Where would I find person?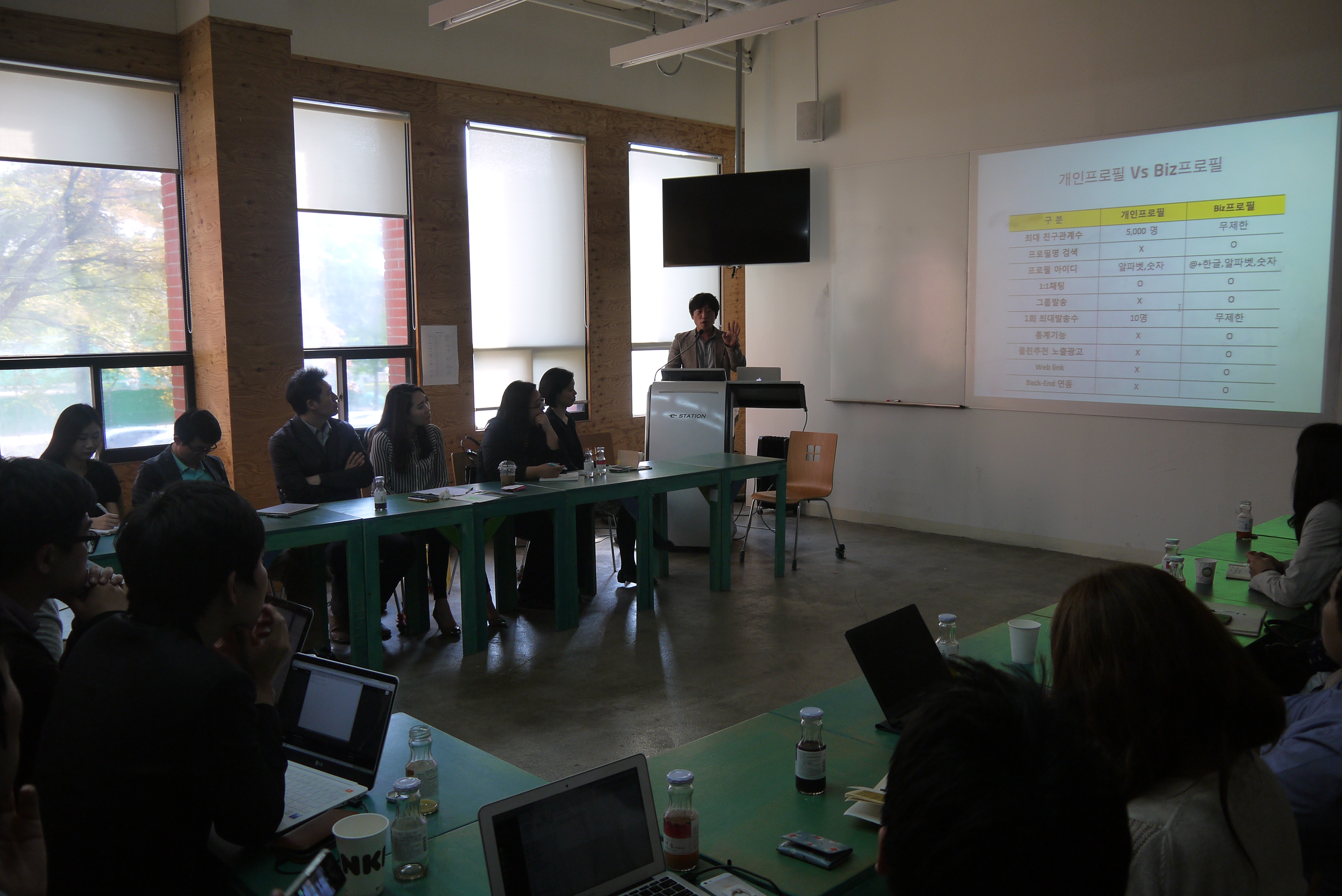
At [423,191,450,275].
